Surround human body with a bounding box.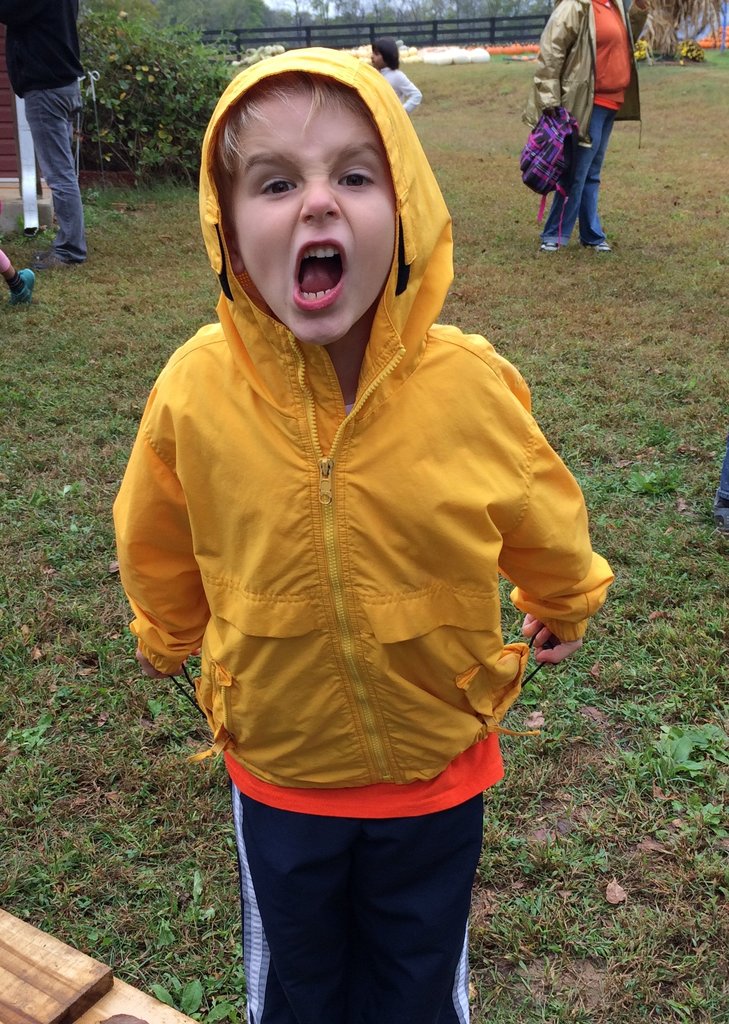
517:0:644:254.
